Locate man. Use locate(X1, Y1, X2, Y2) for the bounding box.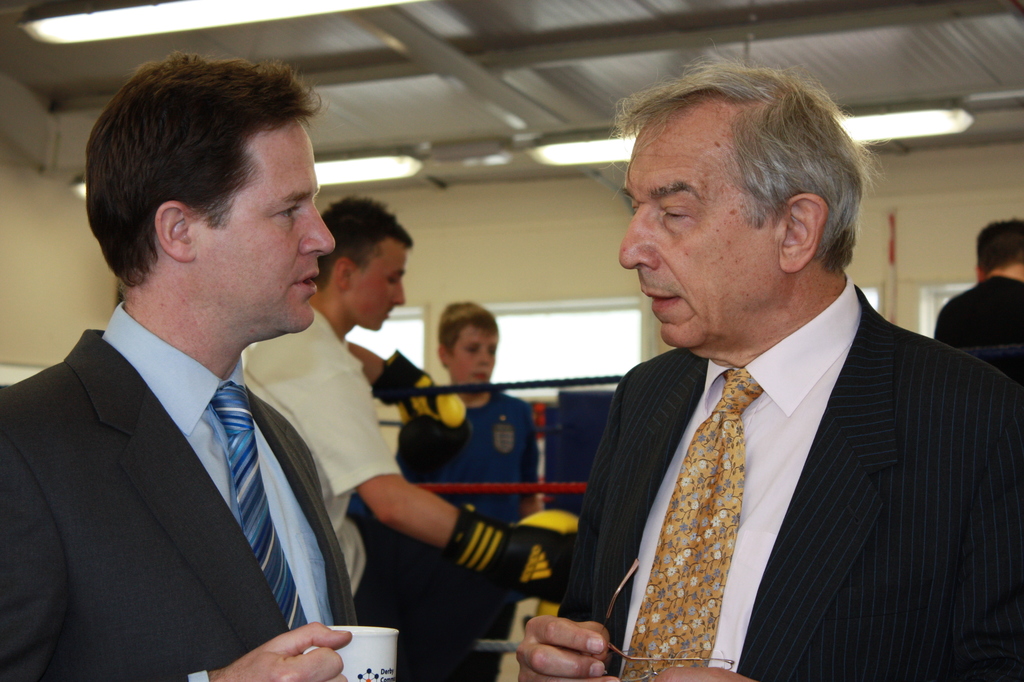
locate(934, 220, 1023, 394).
